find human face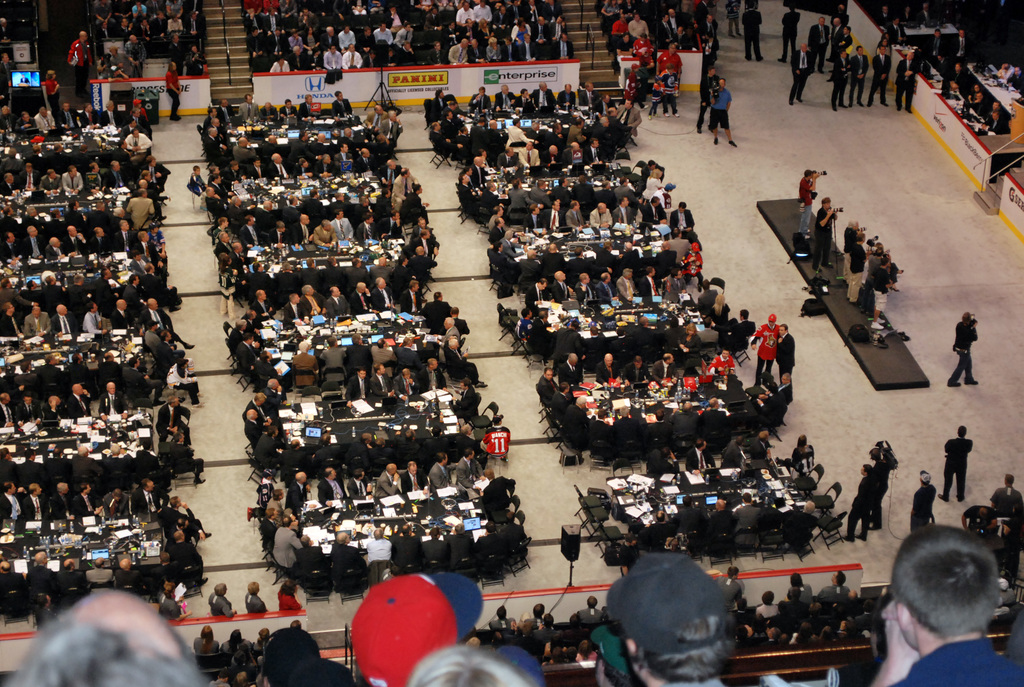
BBox(525, 143, 531, 151)
